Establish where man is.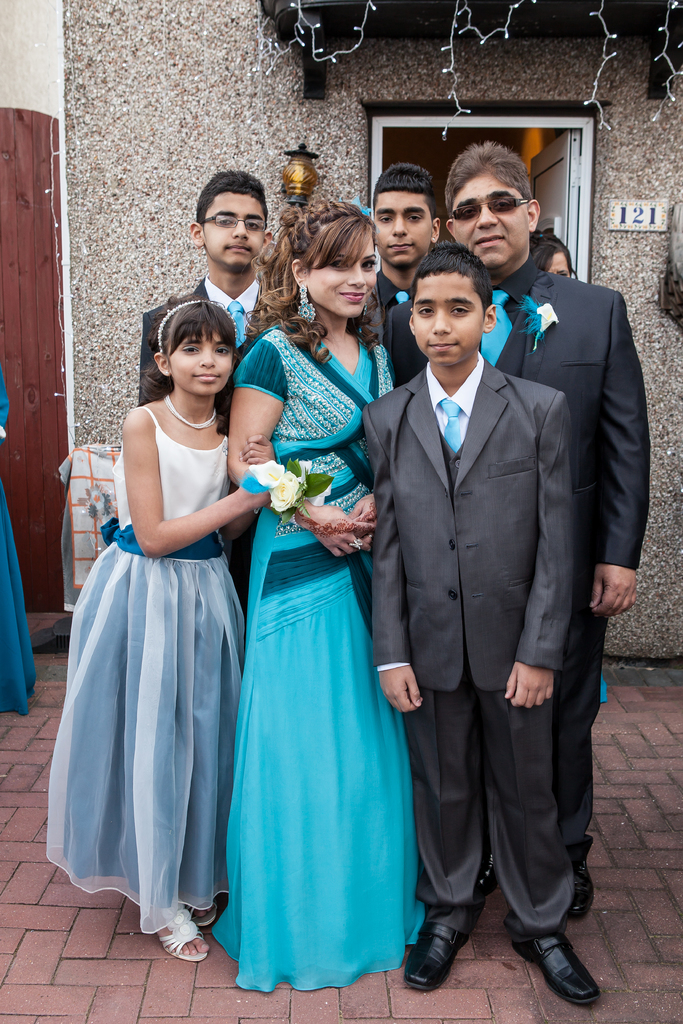
Established at [left=361, top=161, right=447, bottom=398].
